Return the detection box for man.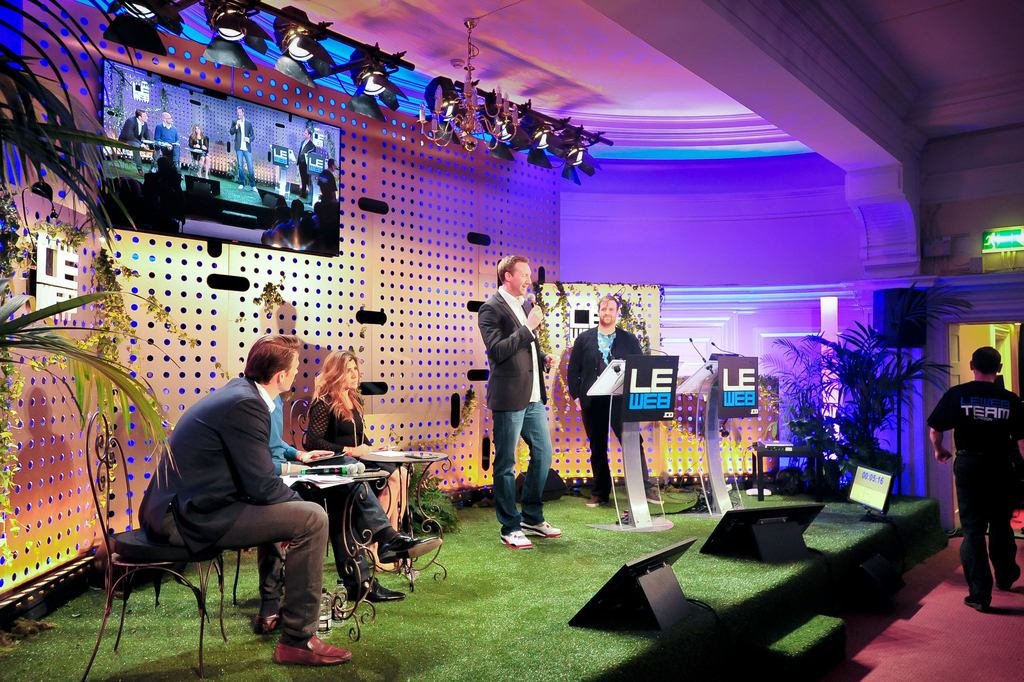
(922, 345, 1023, 611).
